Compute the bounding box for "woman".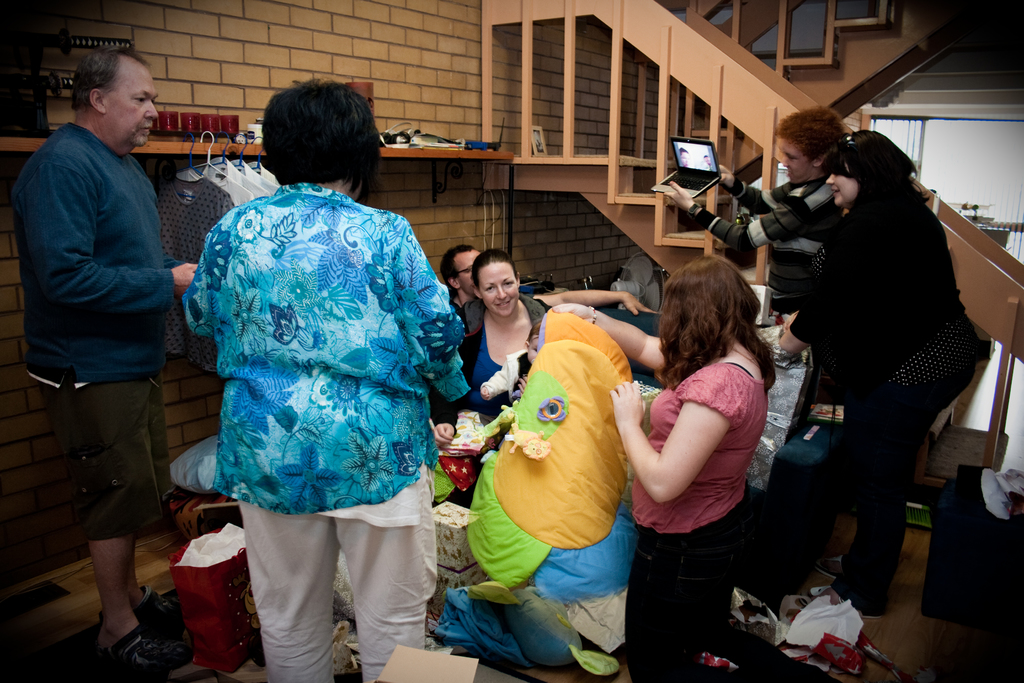
[x1=557, y1=243, x2=780, y2=682].
